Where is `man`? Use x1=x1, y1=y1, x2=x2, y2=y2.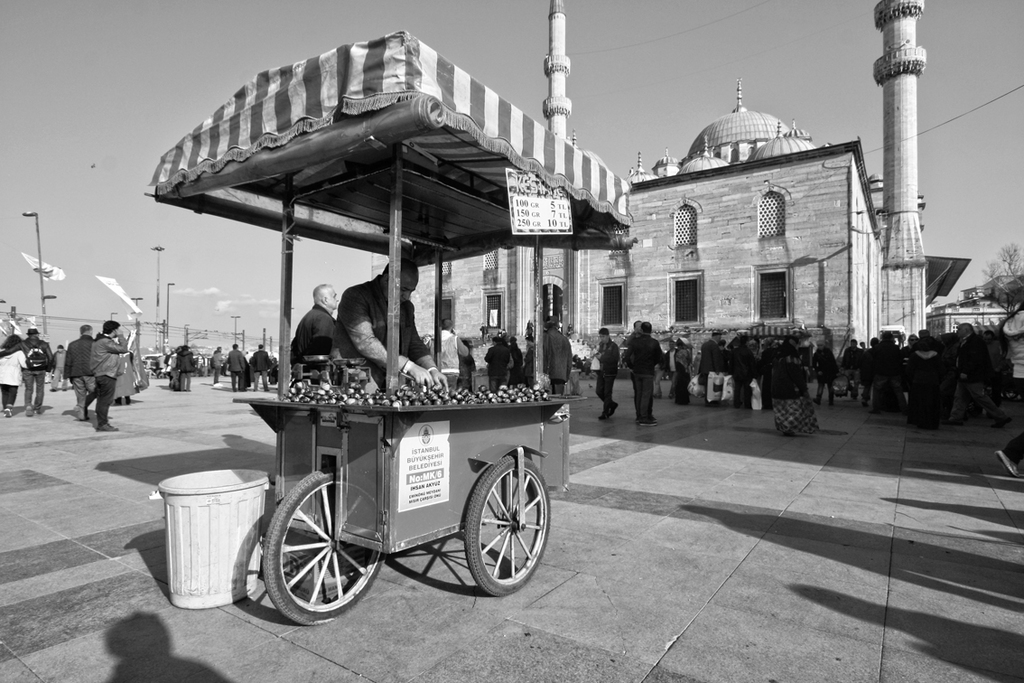
x1=80, y1=314, x2=129, y2=430.
